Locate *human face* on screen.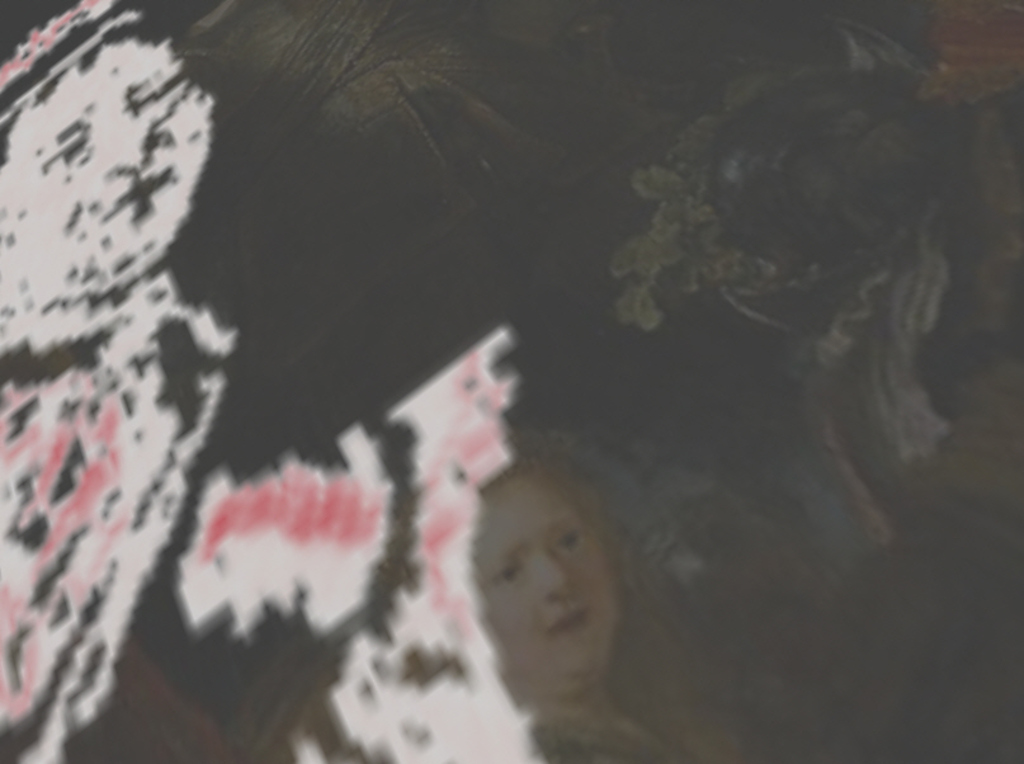
On screen at (left=482, top=480, right=617, bottom=685).
